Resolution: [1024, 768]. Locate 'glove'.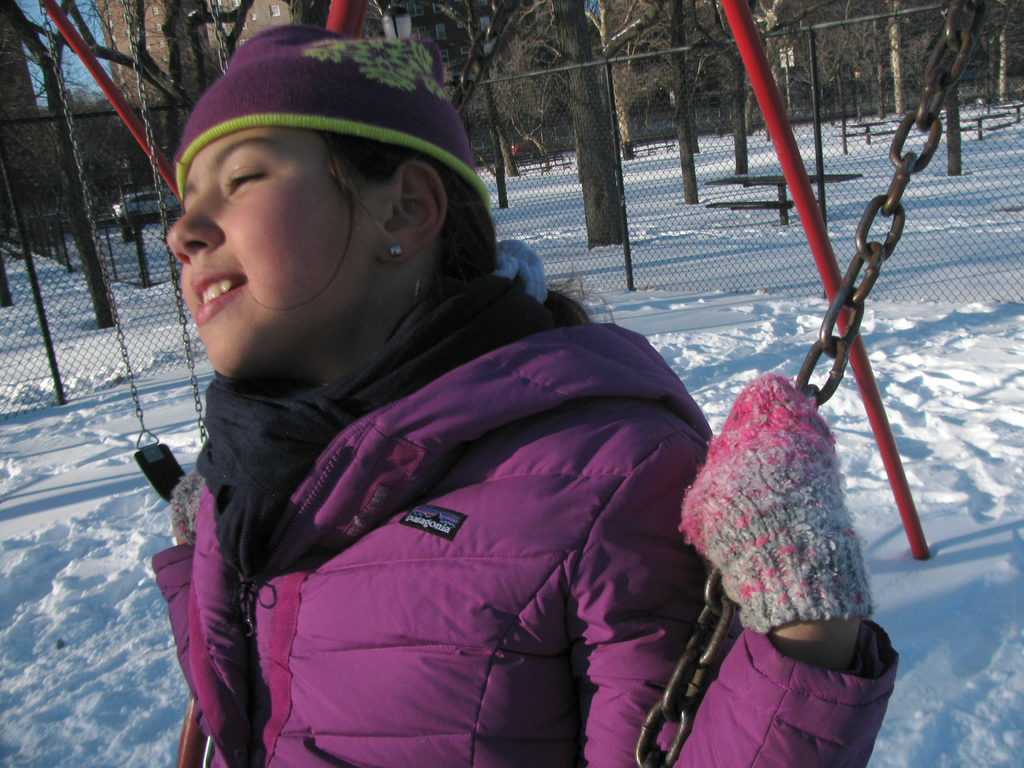
(672,372,881,627).
